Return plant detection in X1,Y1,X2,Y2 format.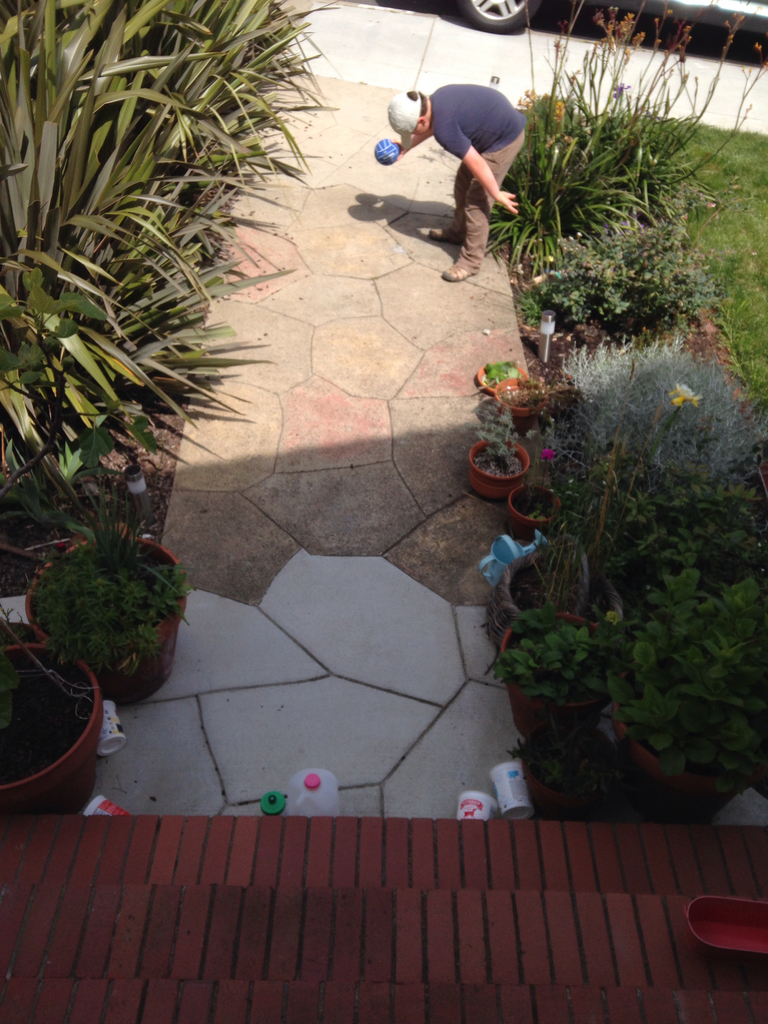
527,438,564,528.
